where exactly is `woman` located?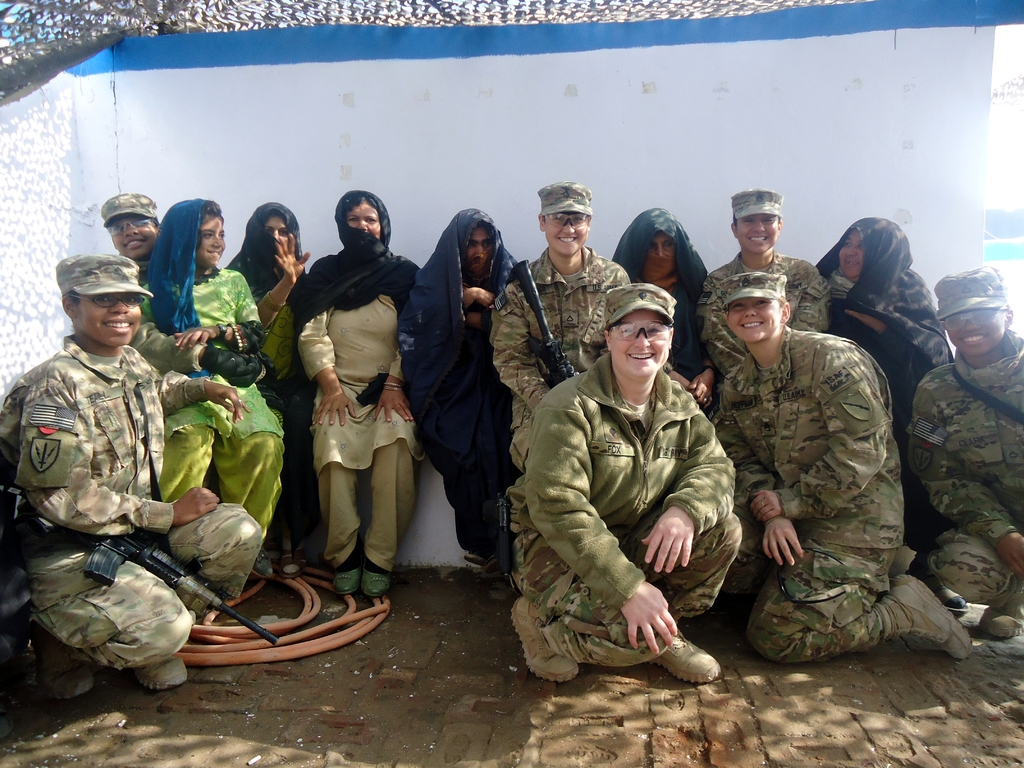
Its bounding box is select_region(509, 283, 755, 678).
